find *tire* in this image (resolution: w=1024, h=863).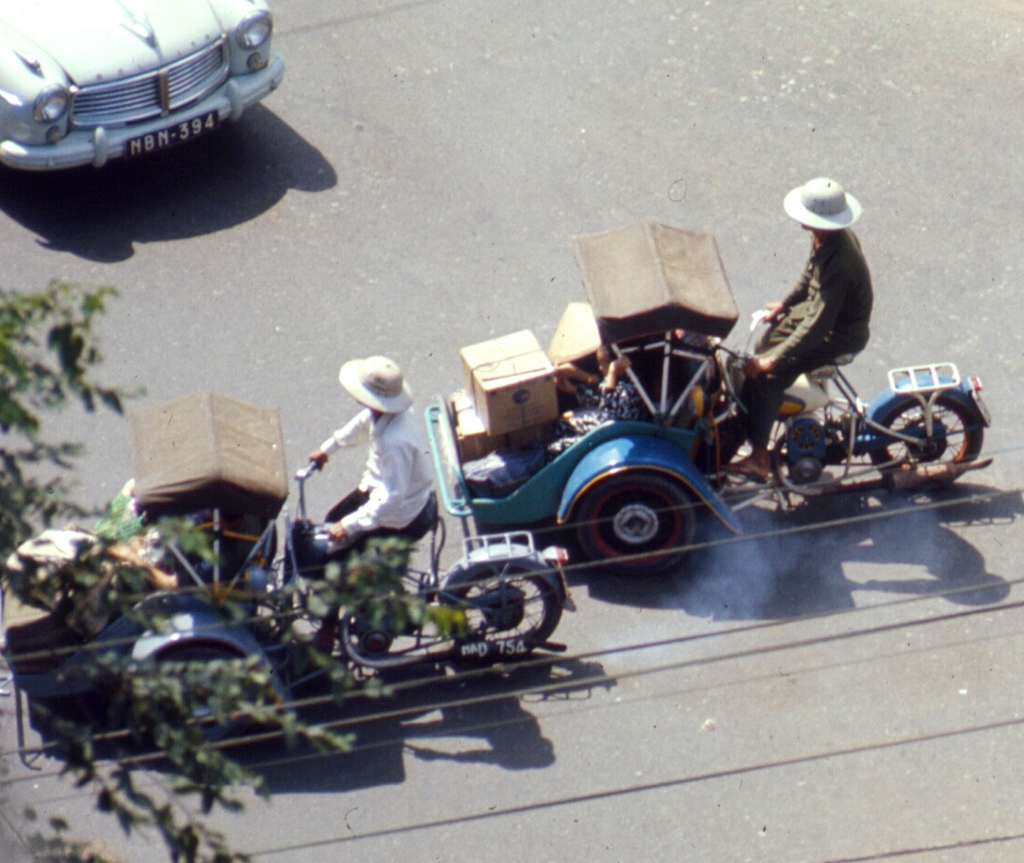
<bbox>865, 394, 992, 486</bbox>.
